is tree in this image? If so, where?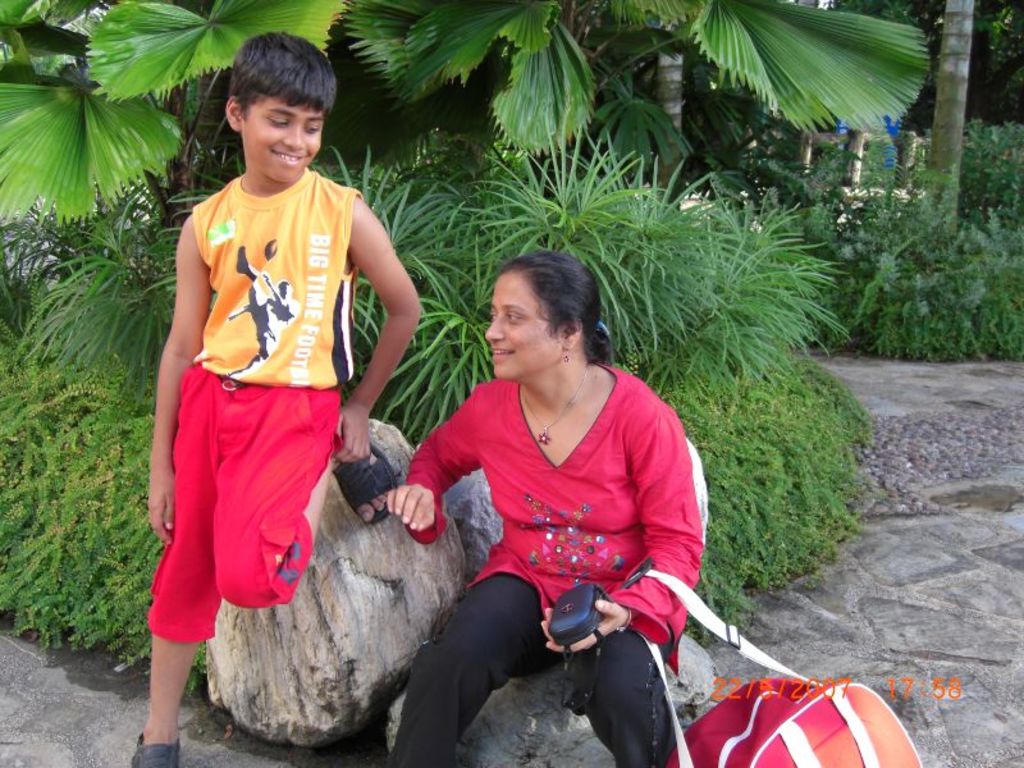
Yes, at box(46, 0, 667, 680).
